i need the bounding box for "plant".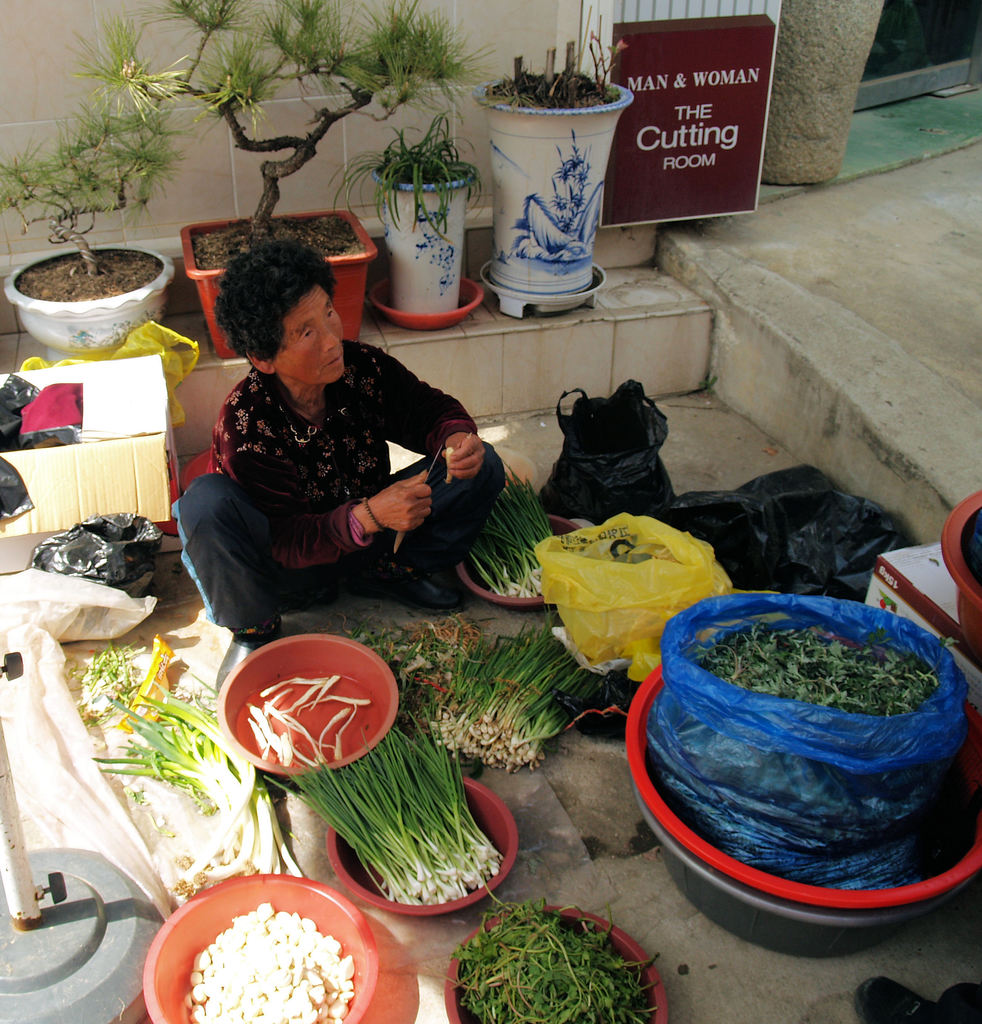
Here it is: [446, 877, 646, 1023].
